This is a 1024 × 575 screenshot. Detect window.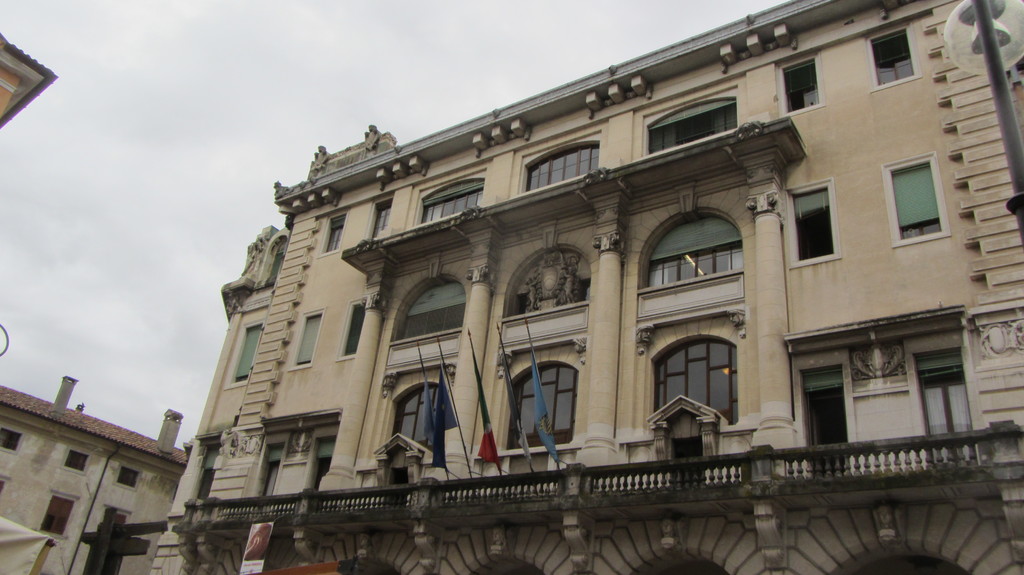
(777,51,824,116).
